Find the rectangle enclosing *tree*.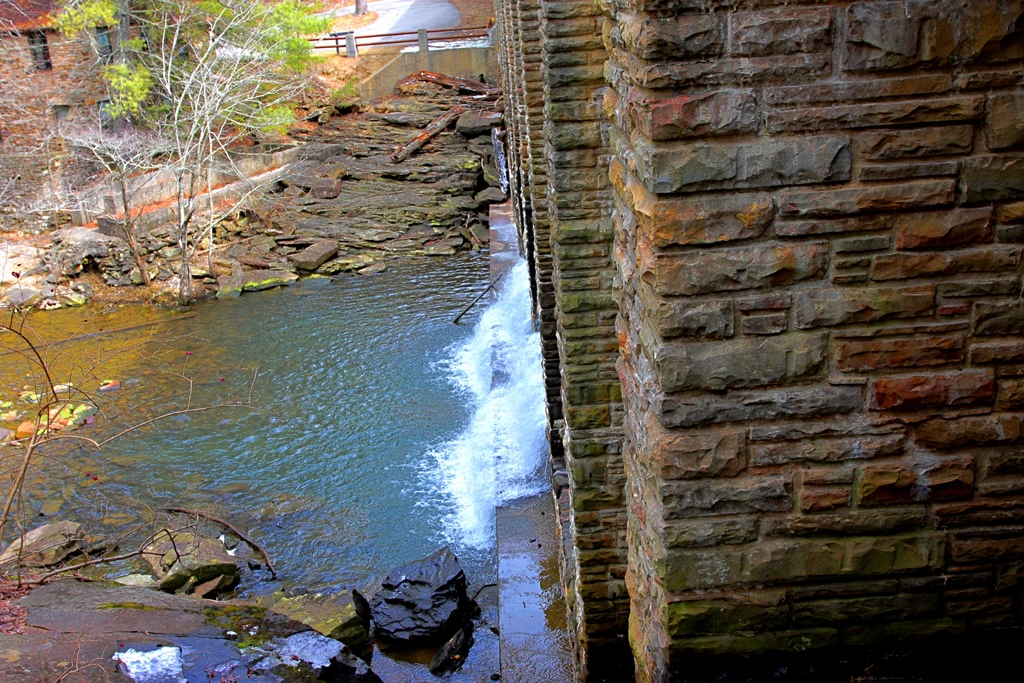
box(39, 0, 342, 302).
